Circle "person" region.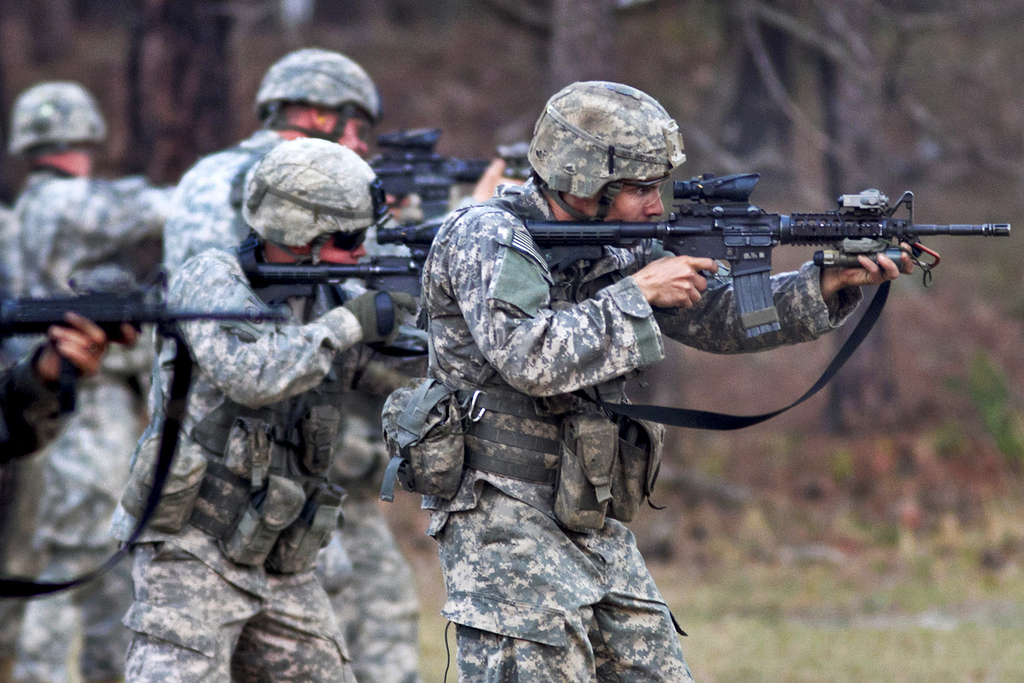
Region: x1=359, y1=92, x2=843, y2=673.
